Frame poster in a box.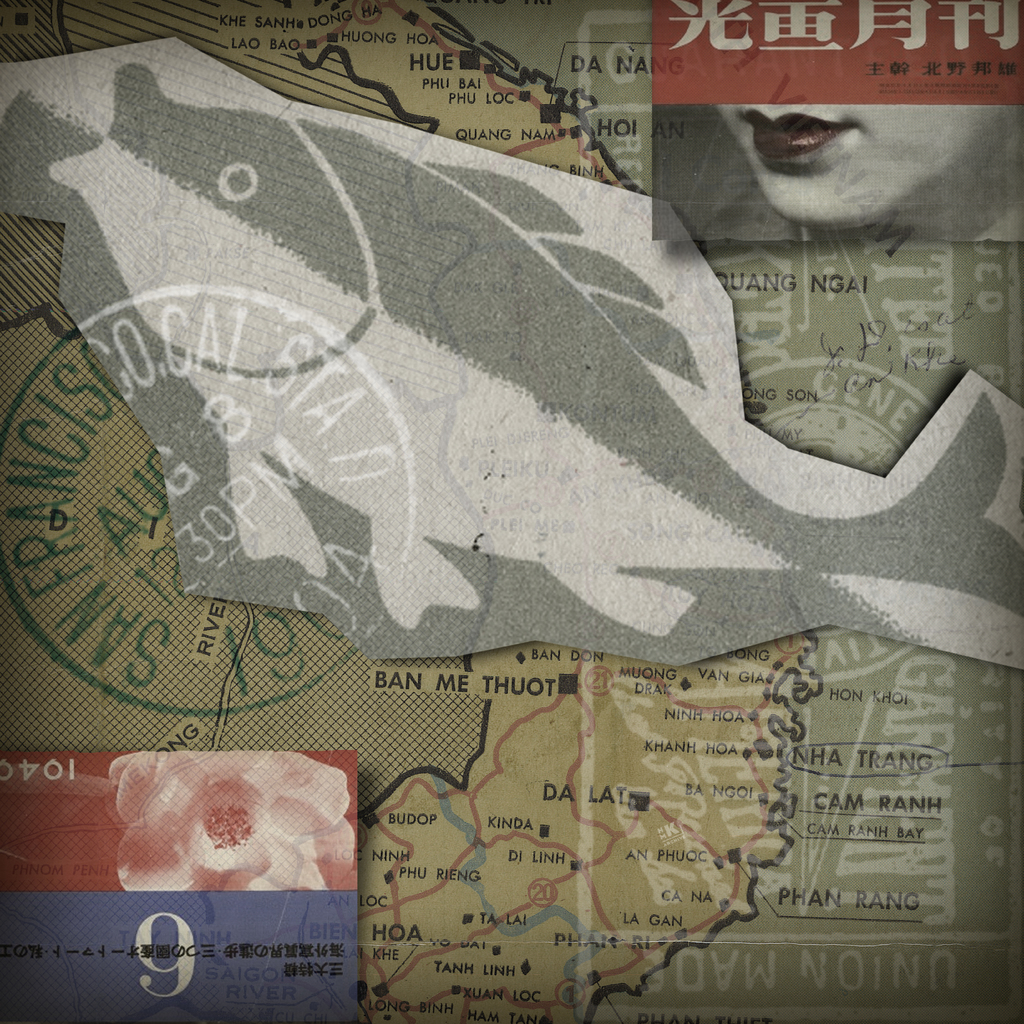
rect(0, 0, 1023, 1023).
